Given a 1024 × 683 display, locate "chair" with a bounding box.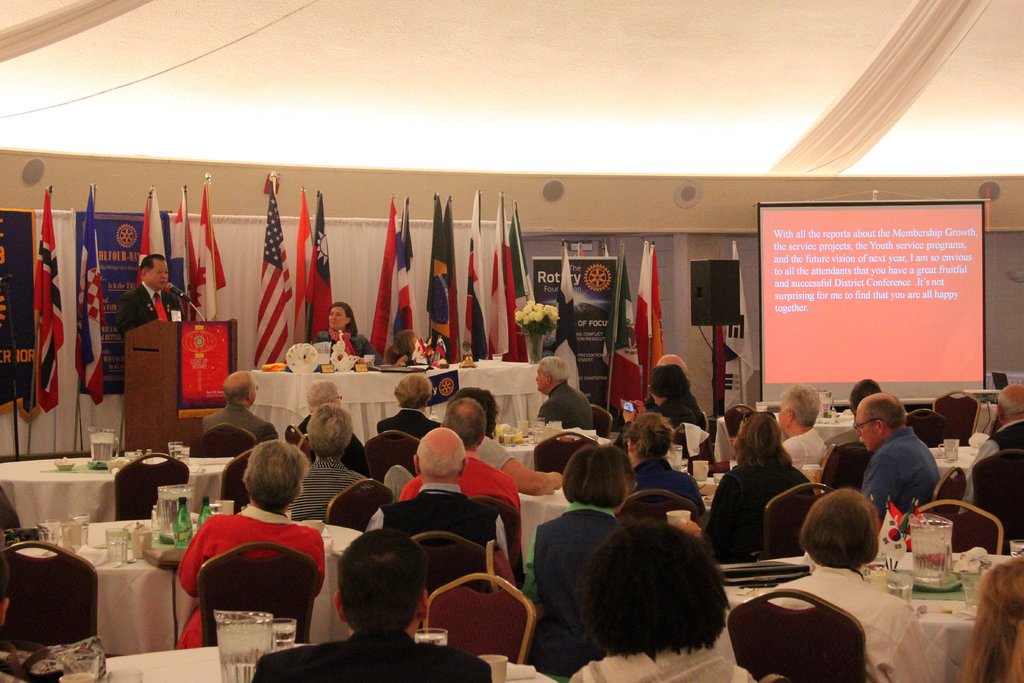
Located: (x1=931, y1=386, x2=979, y2=446).
